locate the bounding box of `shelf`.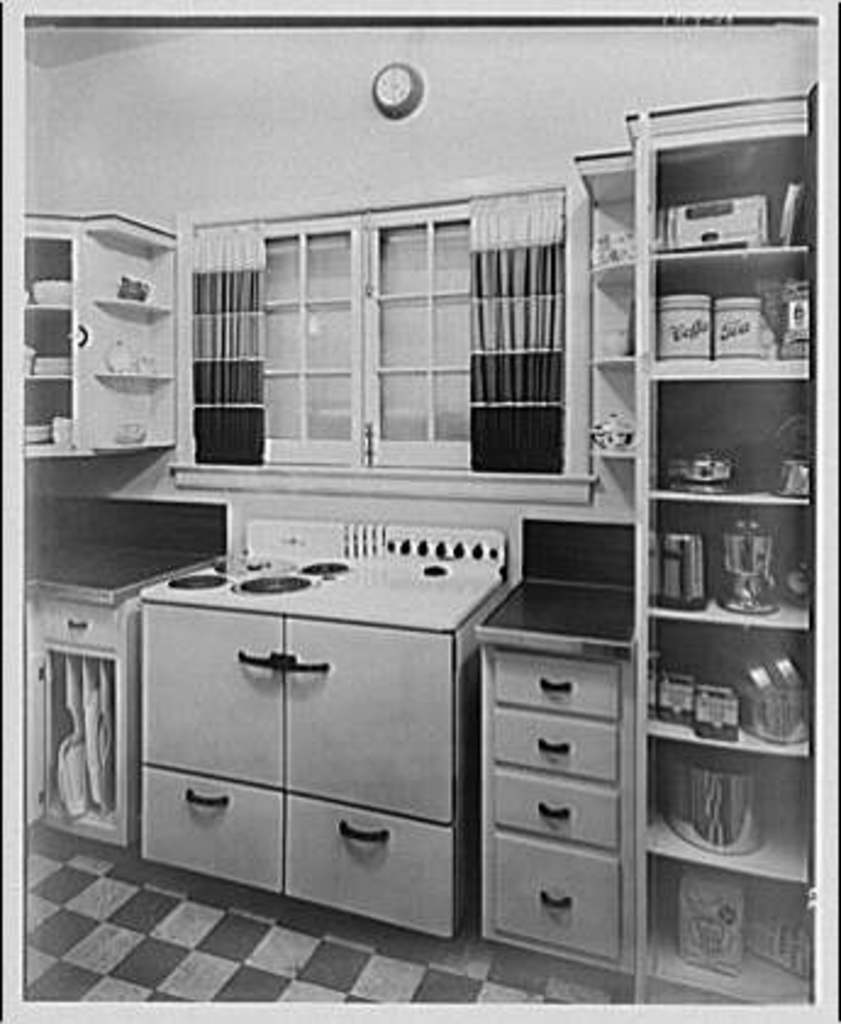
Bounding box: 466:592:658:965.
